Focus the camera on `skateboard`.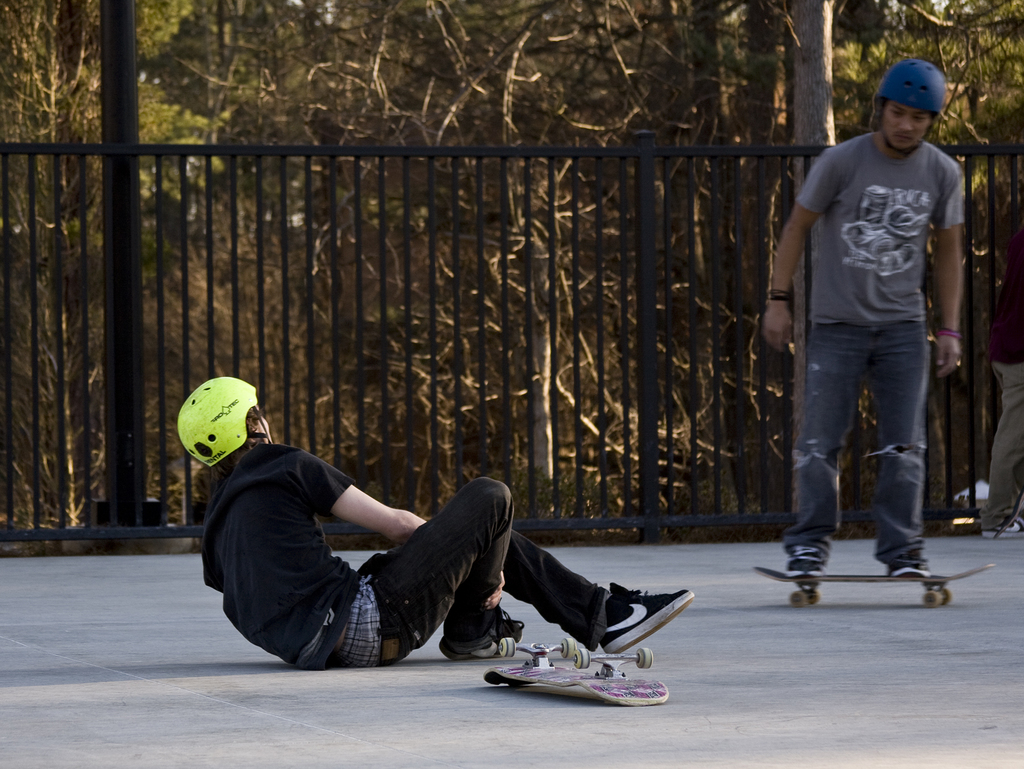
Focus region: locate(749, 561, 994, 608).
